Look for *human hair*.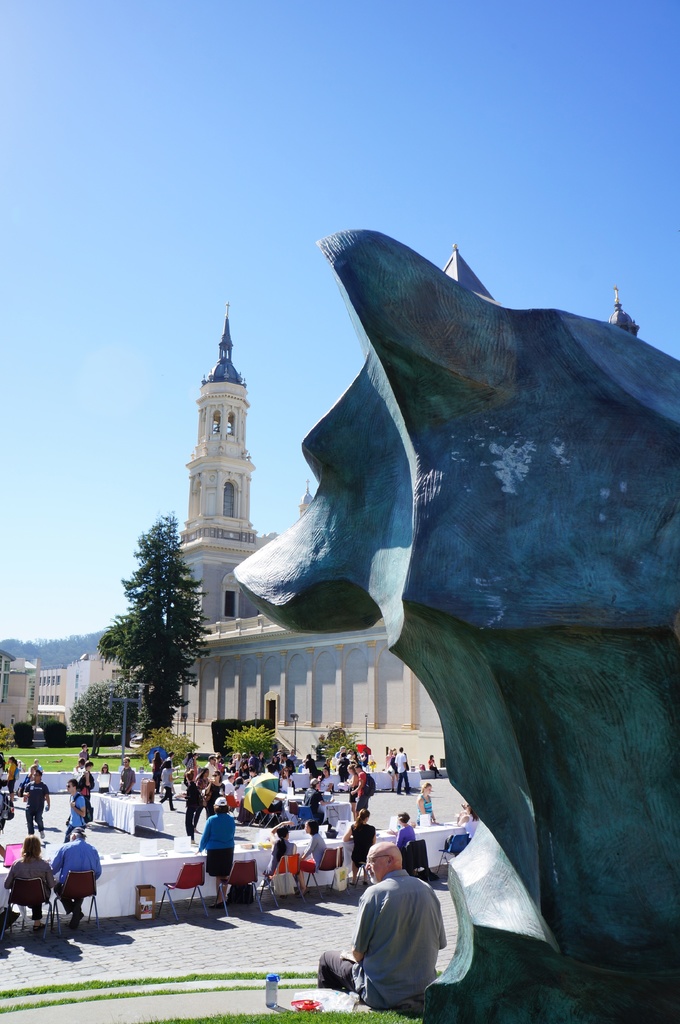
Found: BBox(308, 820, 320, 839).
